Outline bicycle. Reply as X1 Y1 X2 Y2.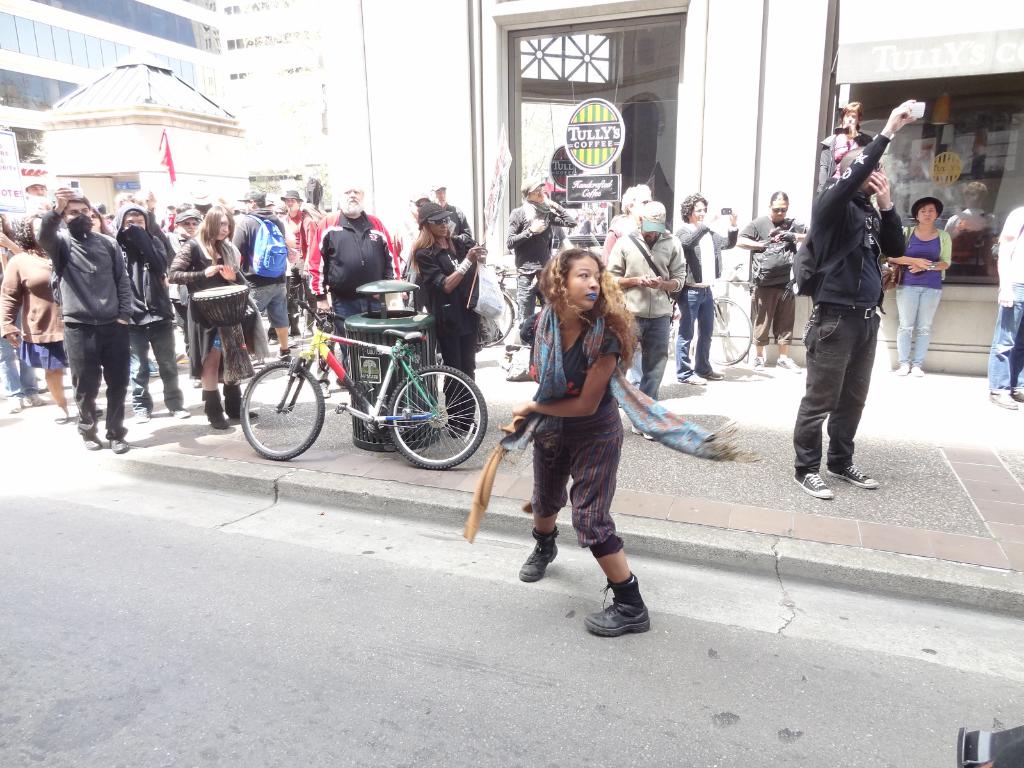
670 301 756 369.
